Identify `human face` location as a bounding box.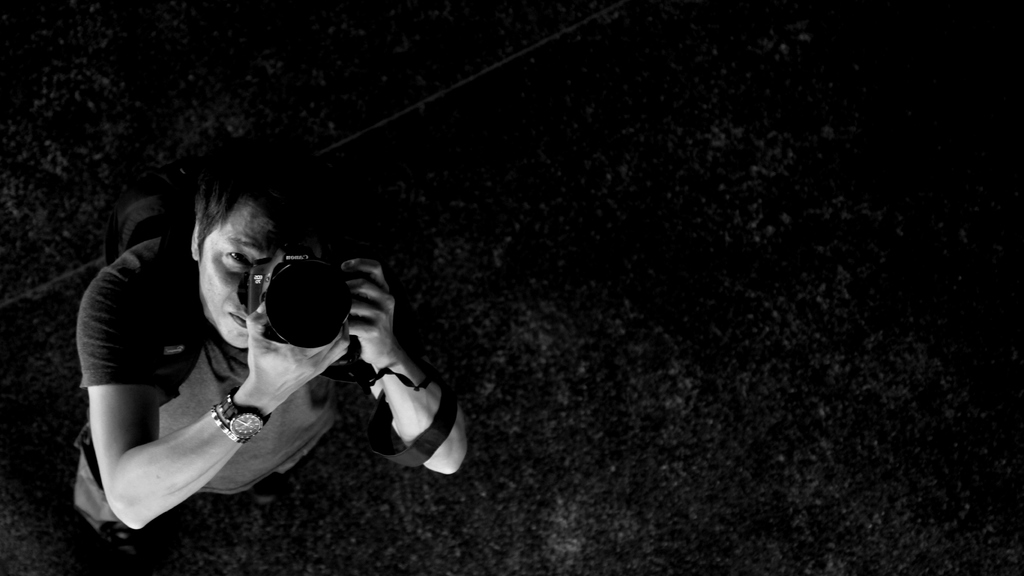
bbox(198, 198, 304, 349).
